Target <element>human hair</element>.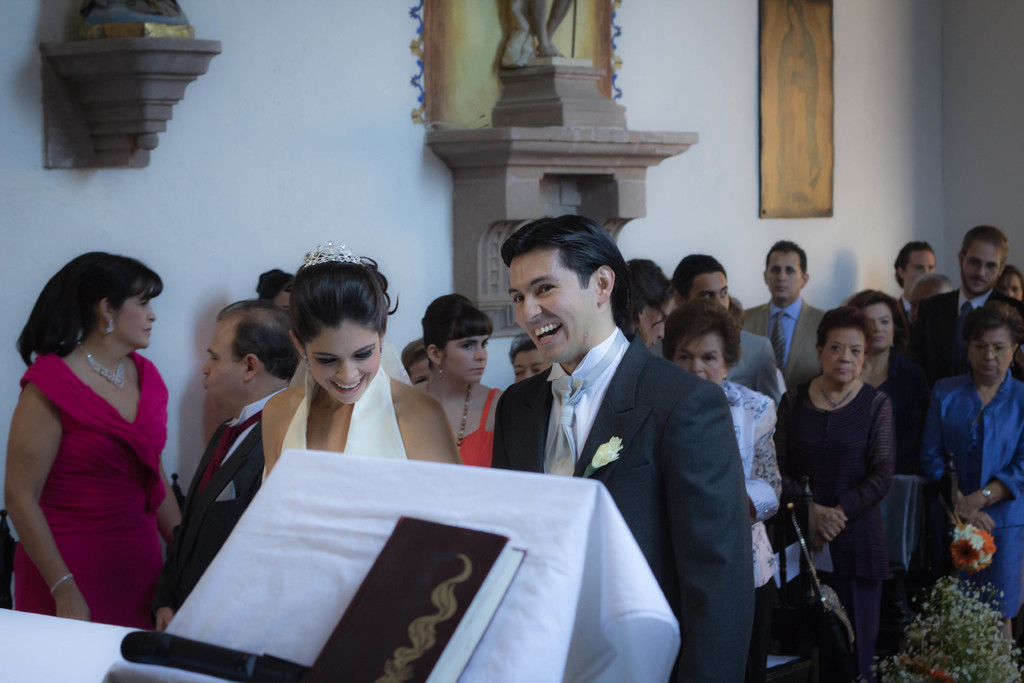
Target region: BBox(961, 299, 1023, 350).
